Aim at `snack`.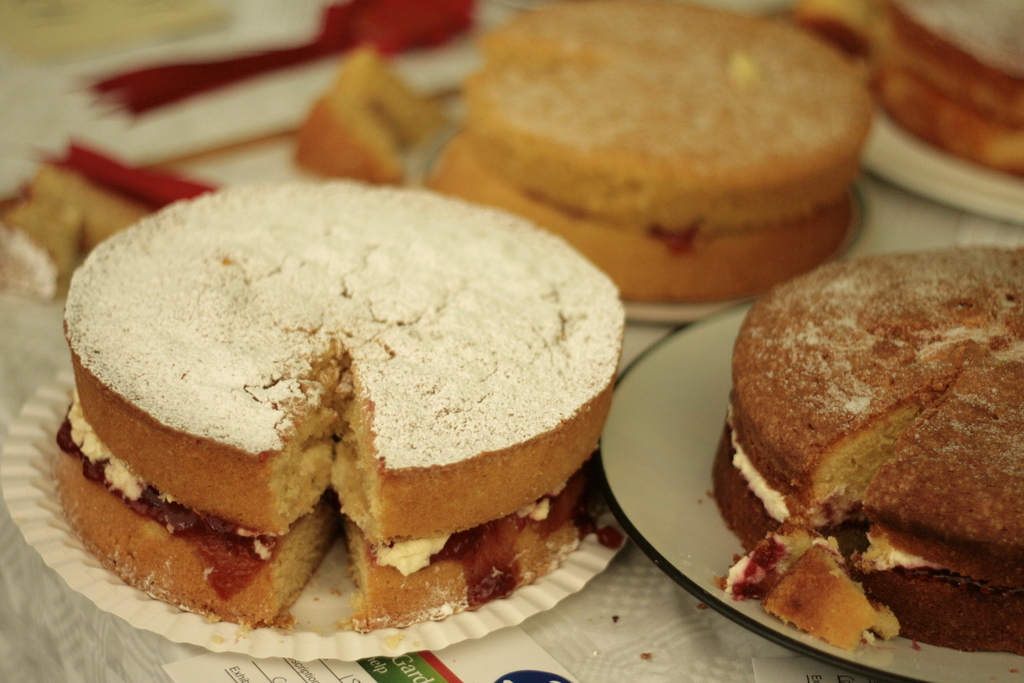
Aimed at left=49, top=174, right=632, bottom=636.
